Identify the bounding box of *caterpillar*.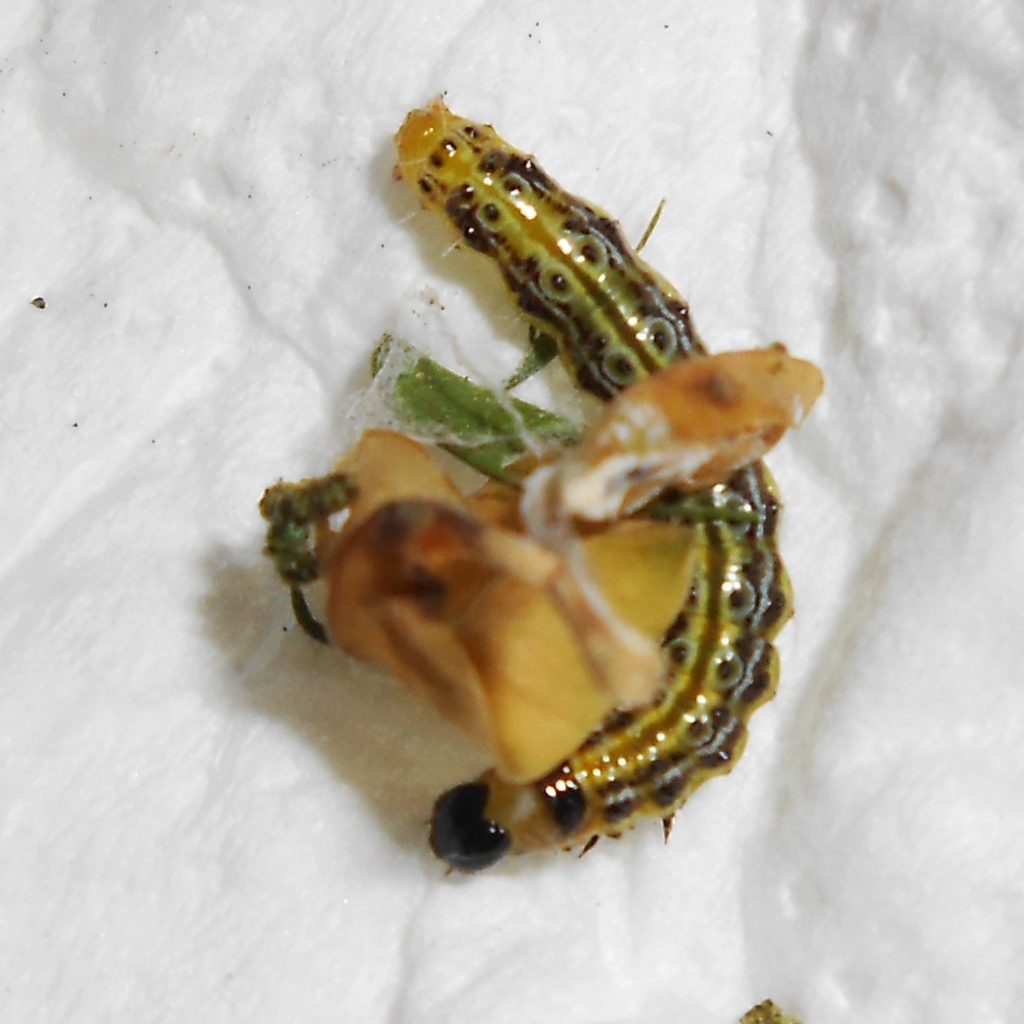
390/87/789/881.
